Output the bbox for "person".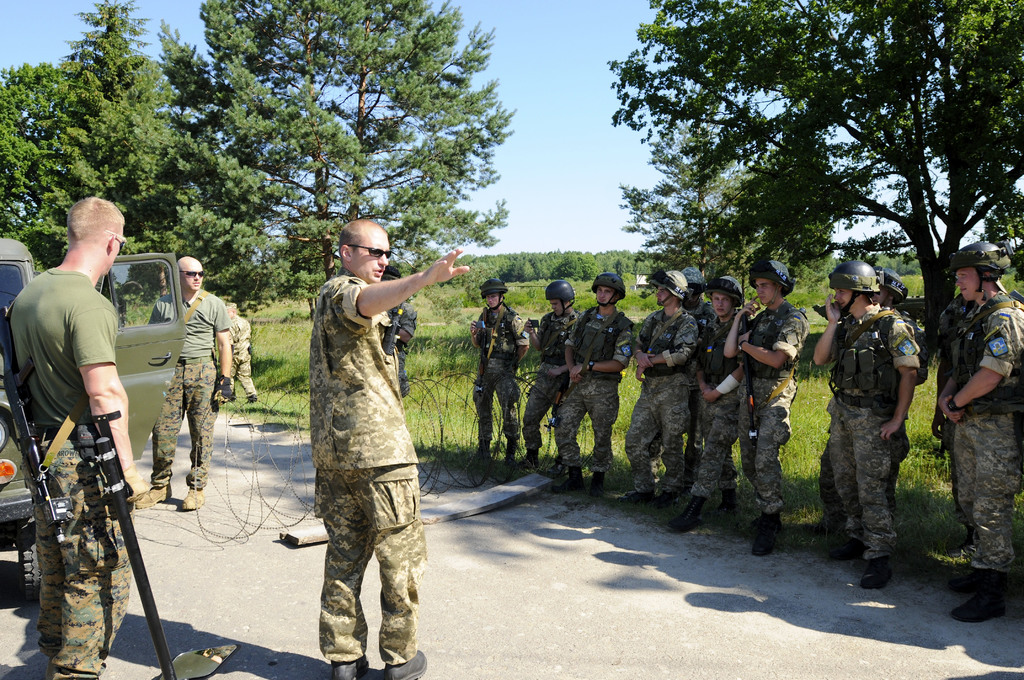
(468, 277, 531, 469).
